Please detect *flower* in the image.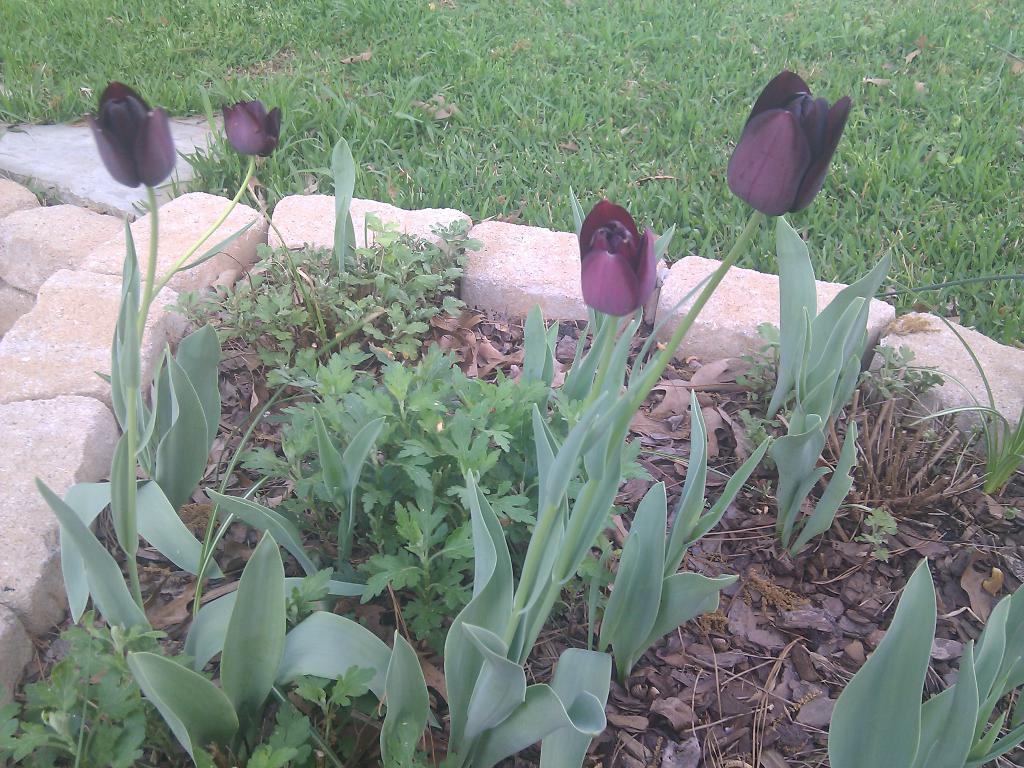
[x1=215, y1=99, x2=285, y2=157].
